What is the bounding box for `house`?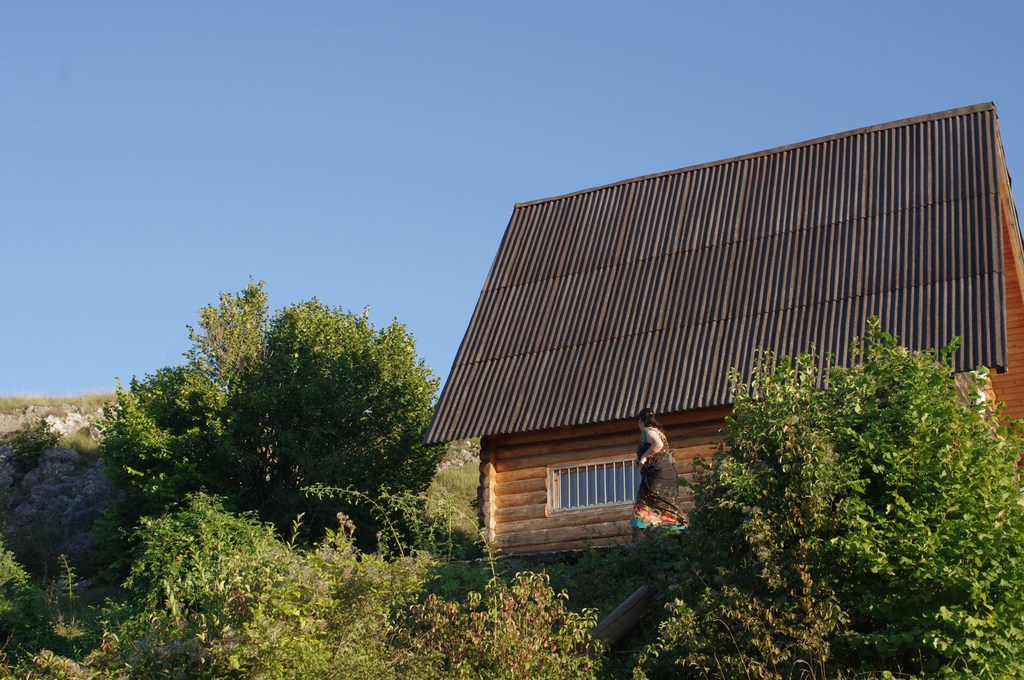
[x1=406, y1=85, x2=1021, y2=592].
